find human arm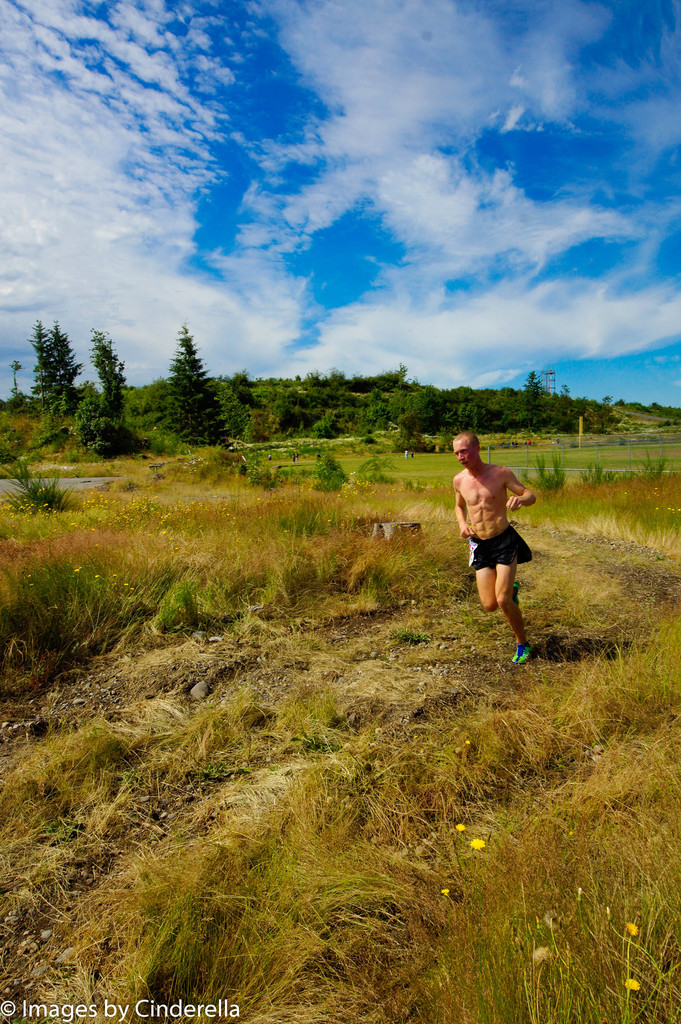
x1=454, y1=479, x2=472, y2=538
